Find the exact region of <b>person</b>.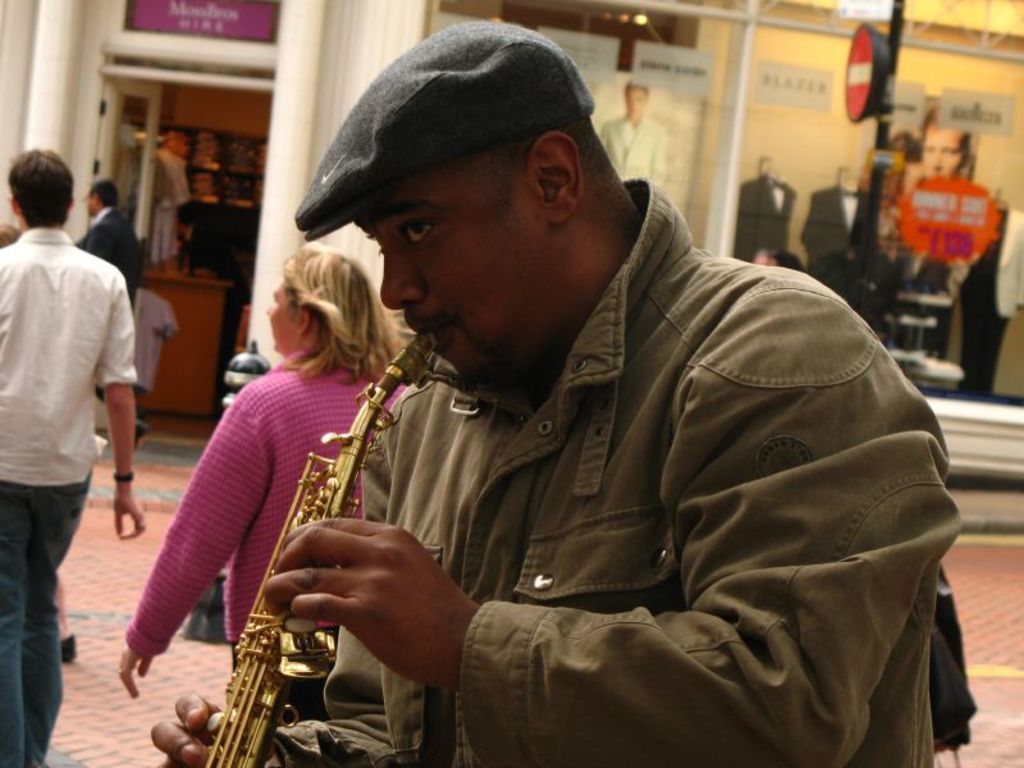
Exact region: crop(916, 119, 970, 179).
